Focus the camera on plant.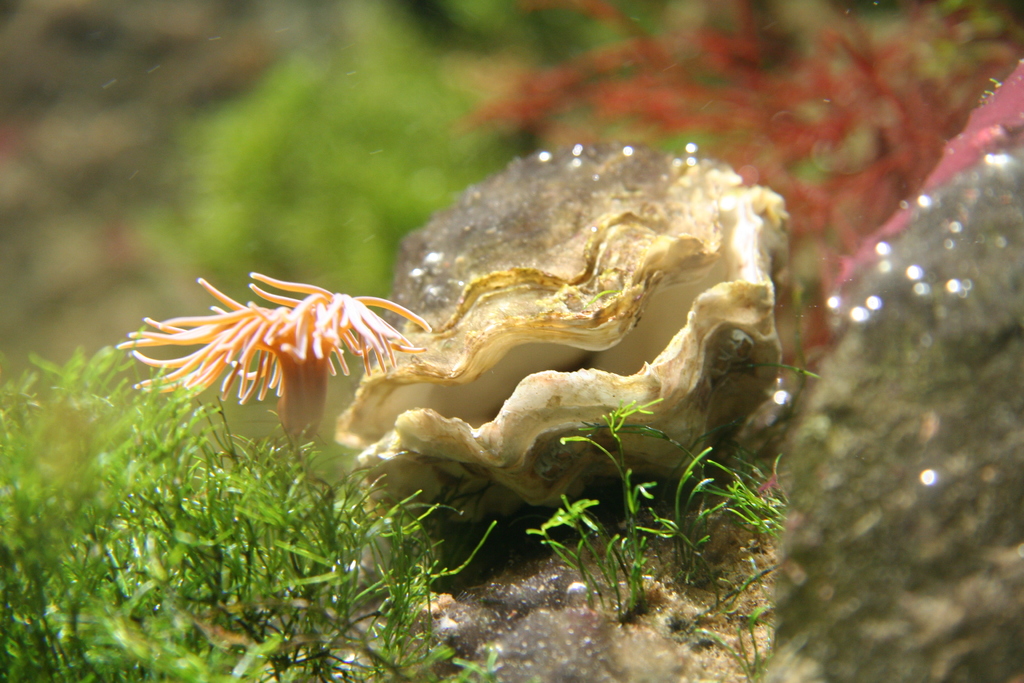
Focus region: {"left": 636, "top": 435, "right": 803, "bottom": 680}.
